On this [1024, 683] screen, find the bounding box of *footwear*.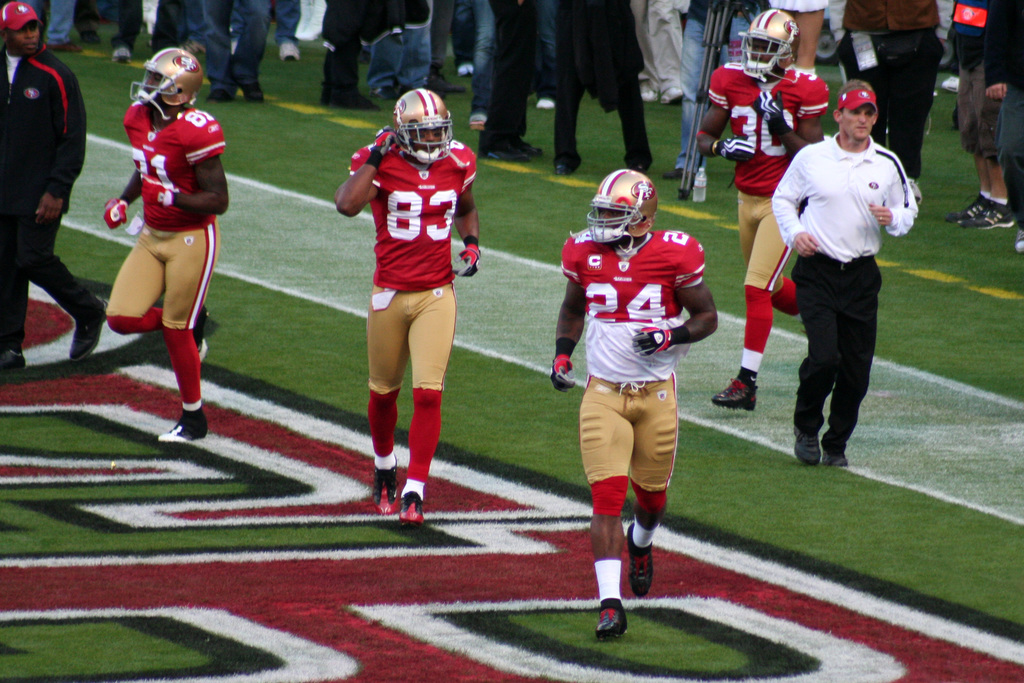
Bounding box: (left=530, top=99, right=559, bottom=110).
